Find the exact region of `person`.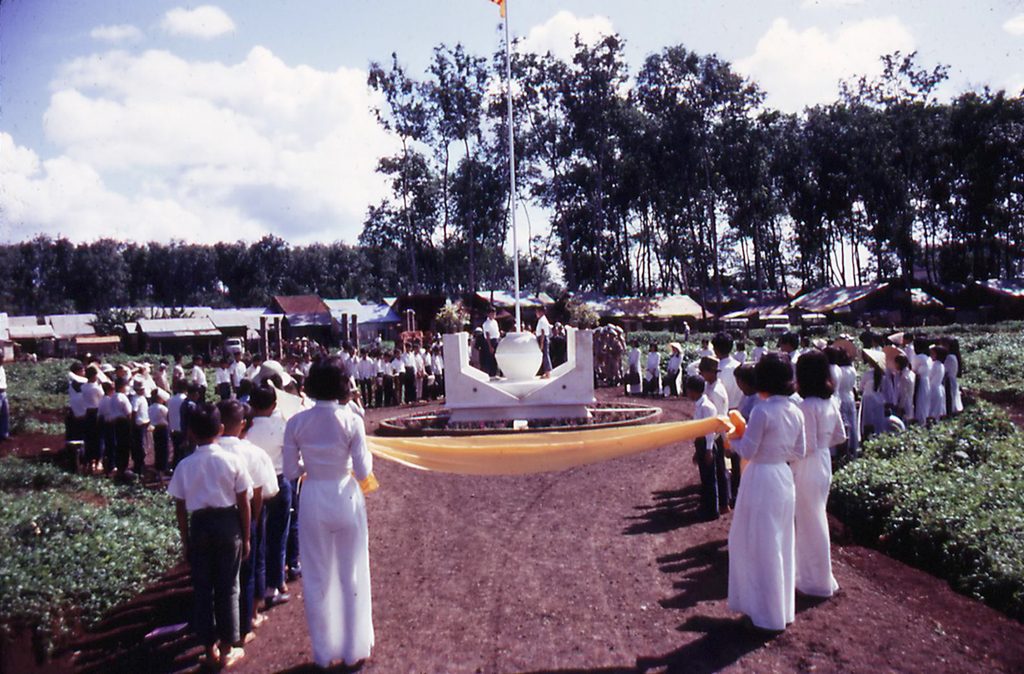
Exact region: 375,345,383,399.
